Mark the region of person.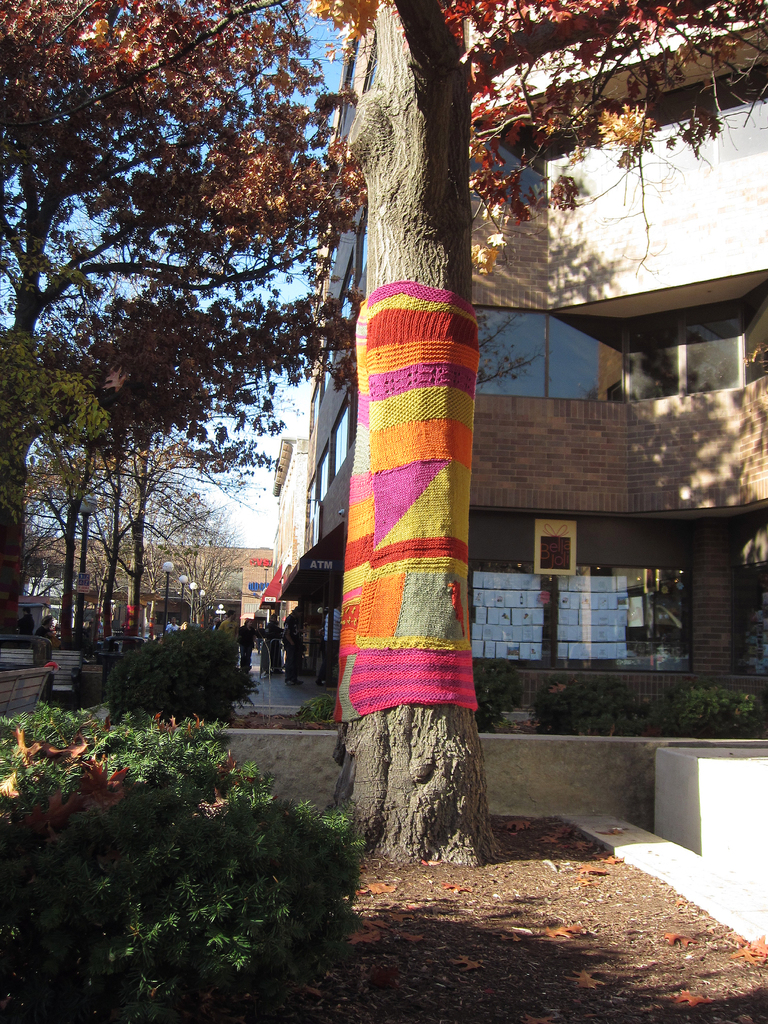
Region: (282,614,303,686).
